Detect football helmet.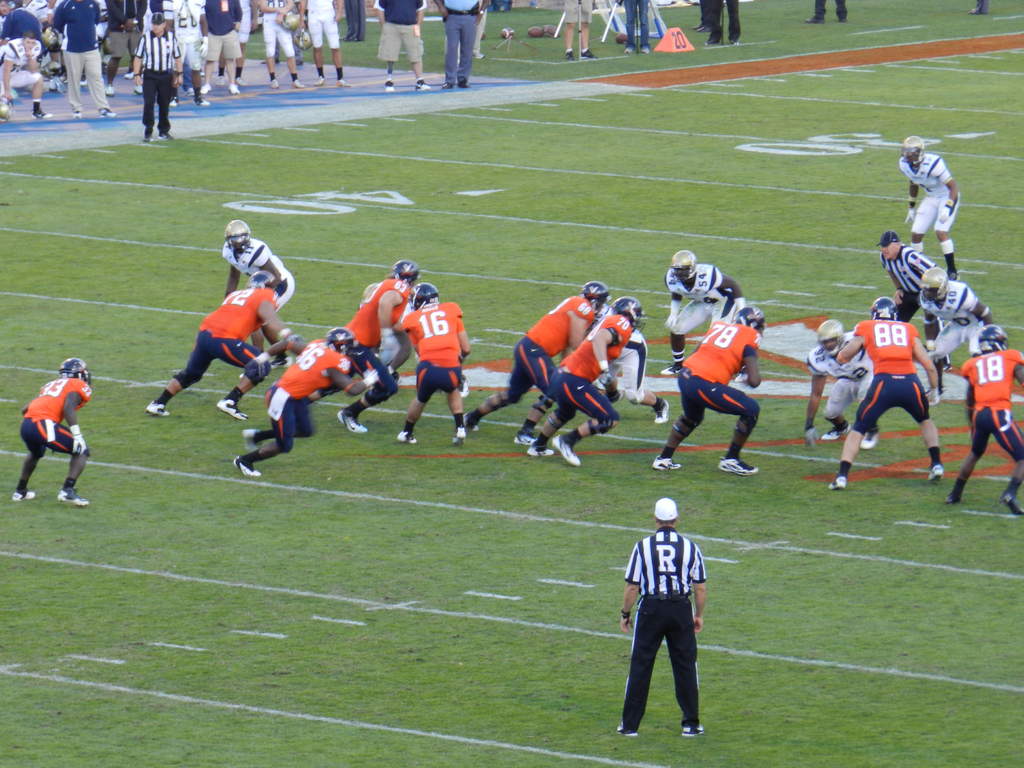
Detected at (735, 304, 769, 337).
